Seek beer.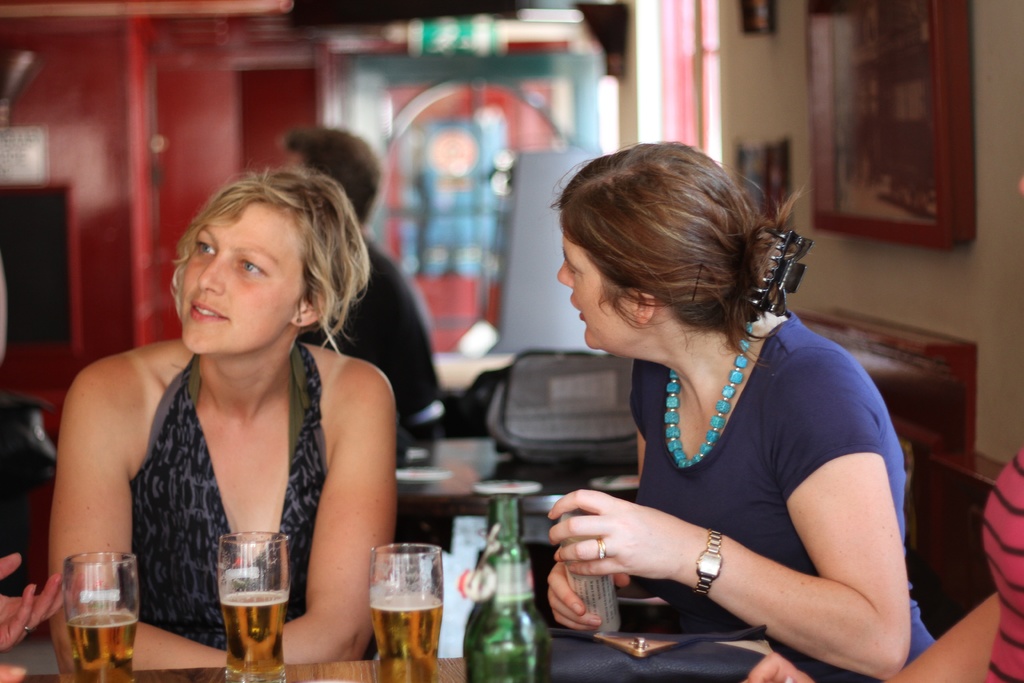
<box>66,609,136,682</box>.
